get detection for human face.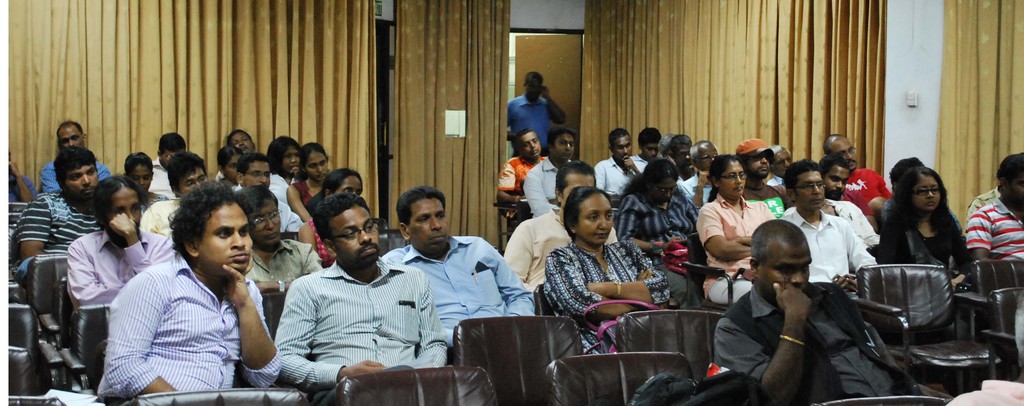
Detection: box=[834, 143, 858, 170].
